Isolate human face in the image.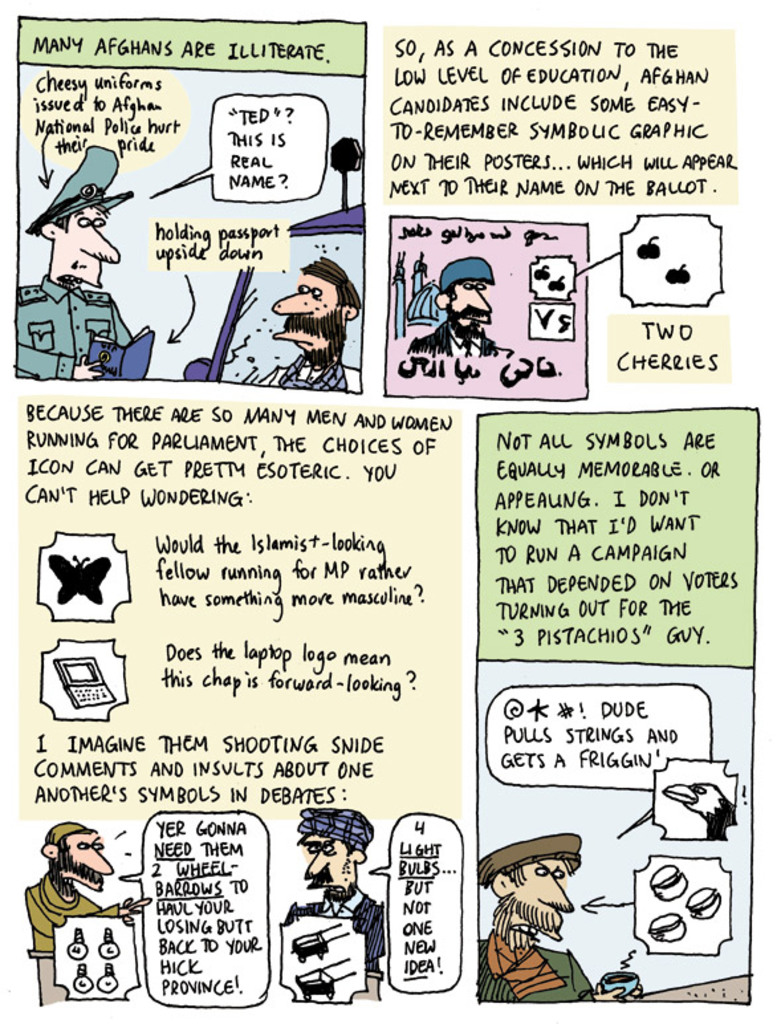
Isolated region: bbox=(296, 838, 346, 891).
